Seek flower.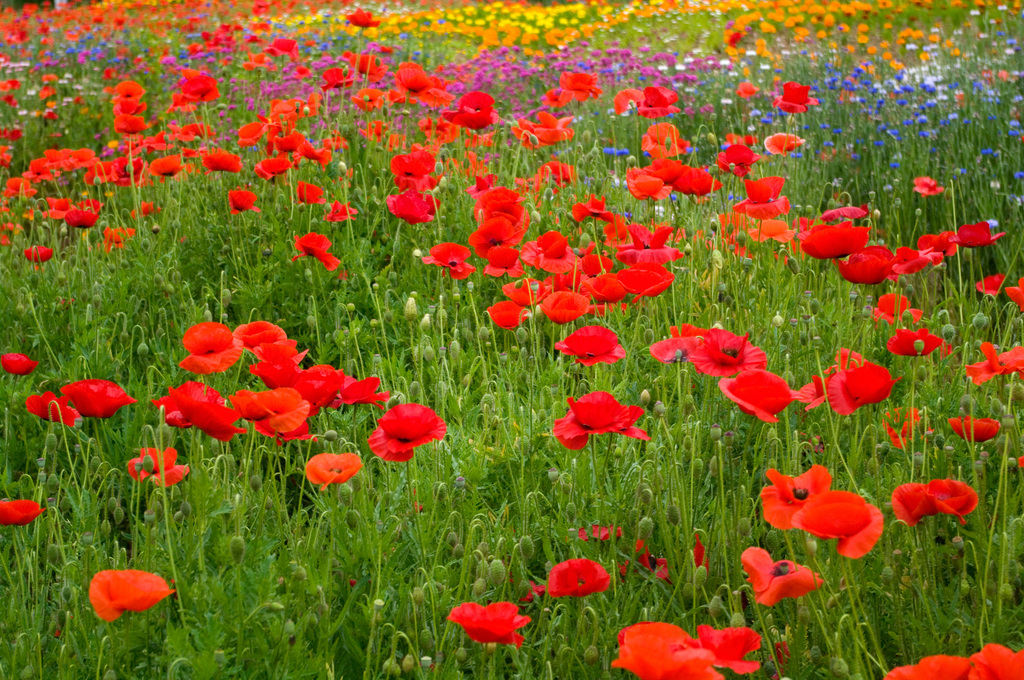
[left=785, top=351, right=915, bottom=416].
